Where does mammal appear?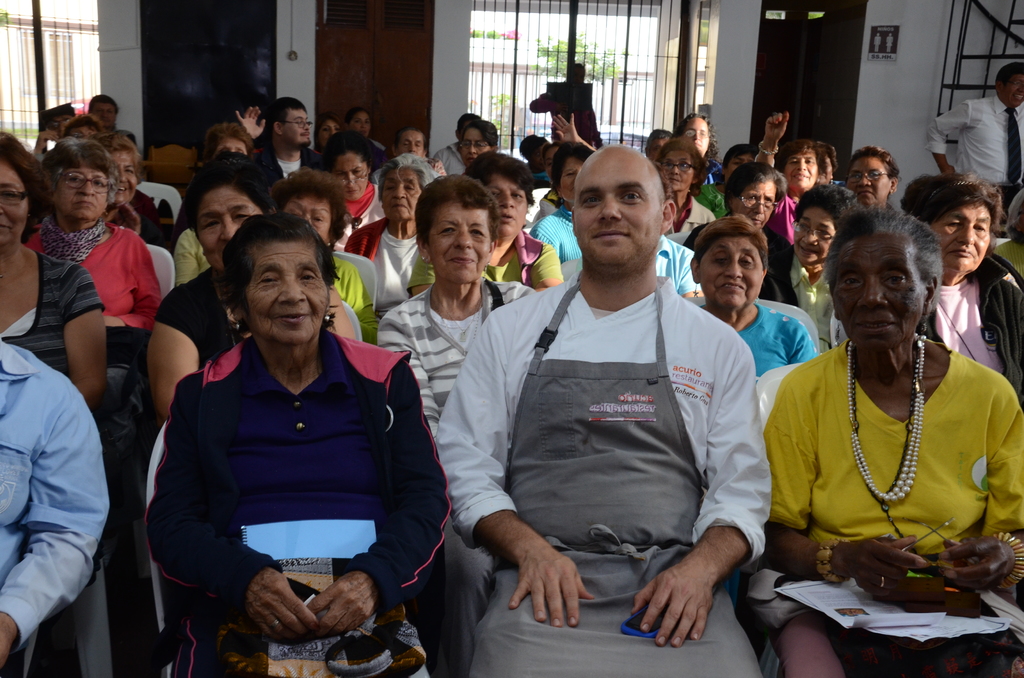
Appears at 911:168:1022:409.
